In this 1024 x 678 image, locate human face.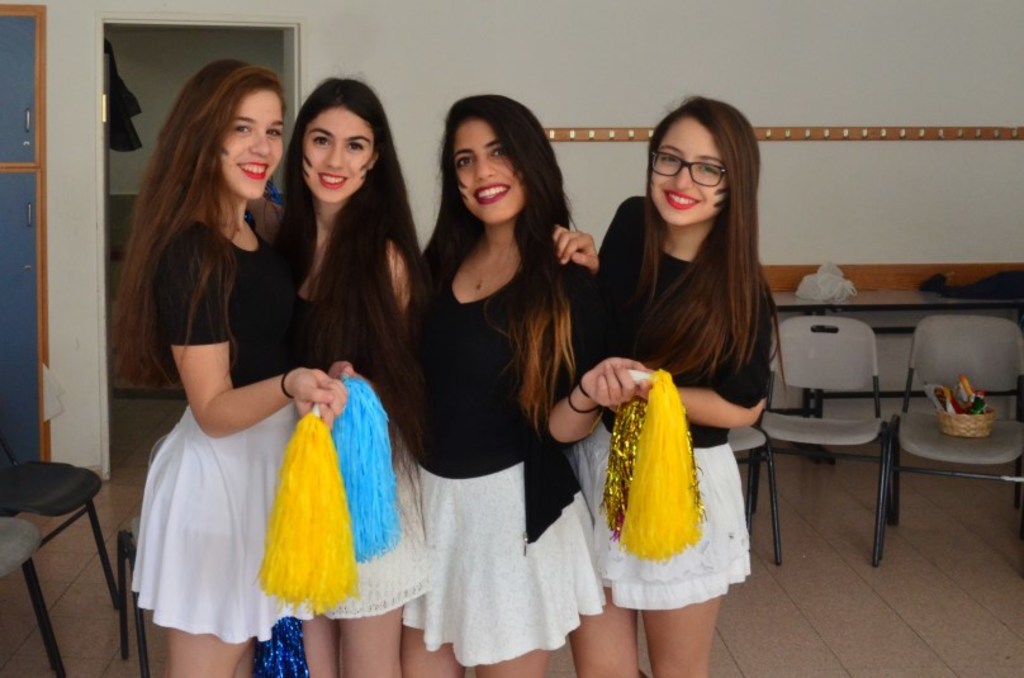
Bounding box: BBox(217, 85, 283, 204).
